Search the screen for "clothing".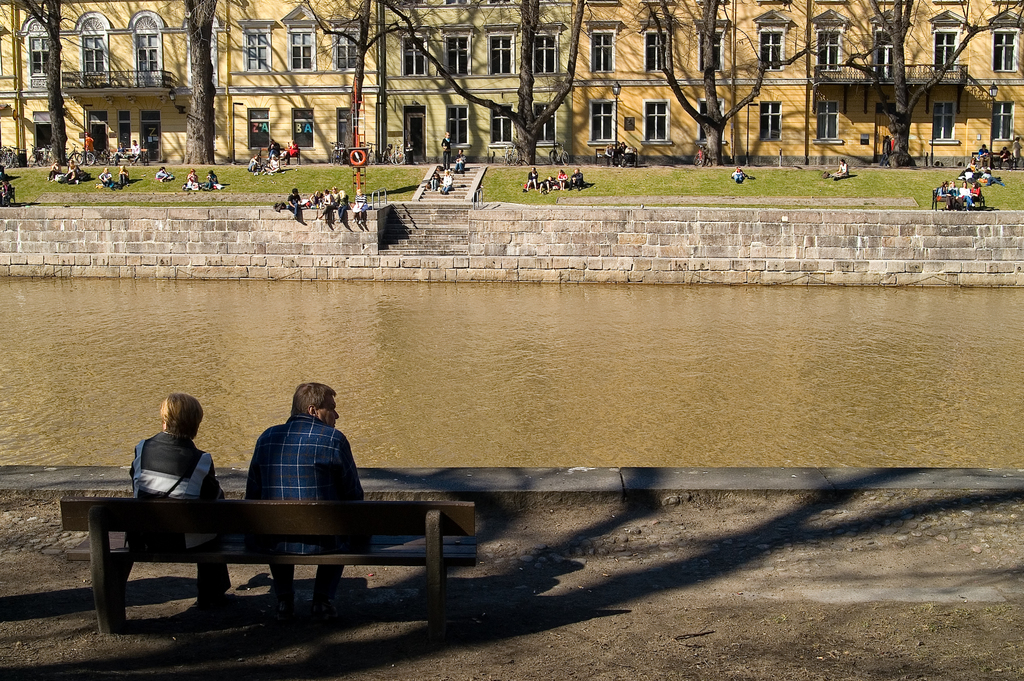
Found at Rect(128, 427, 230, 594).
